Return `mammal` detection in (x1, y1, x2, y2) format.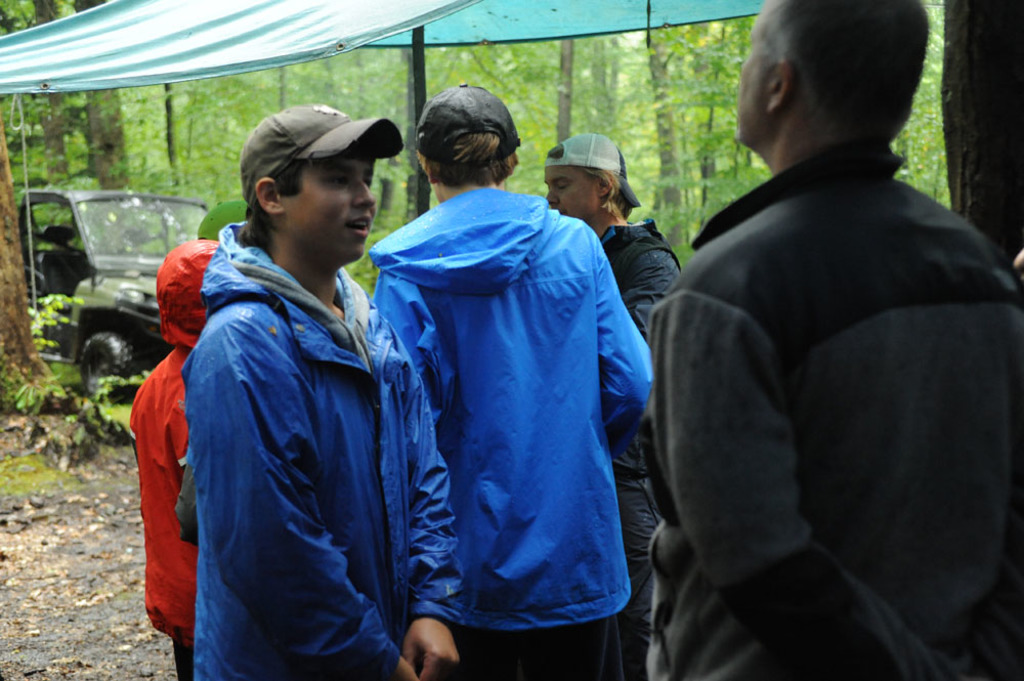
(546, 128, 688, 677).
